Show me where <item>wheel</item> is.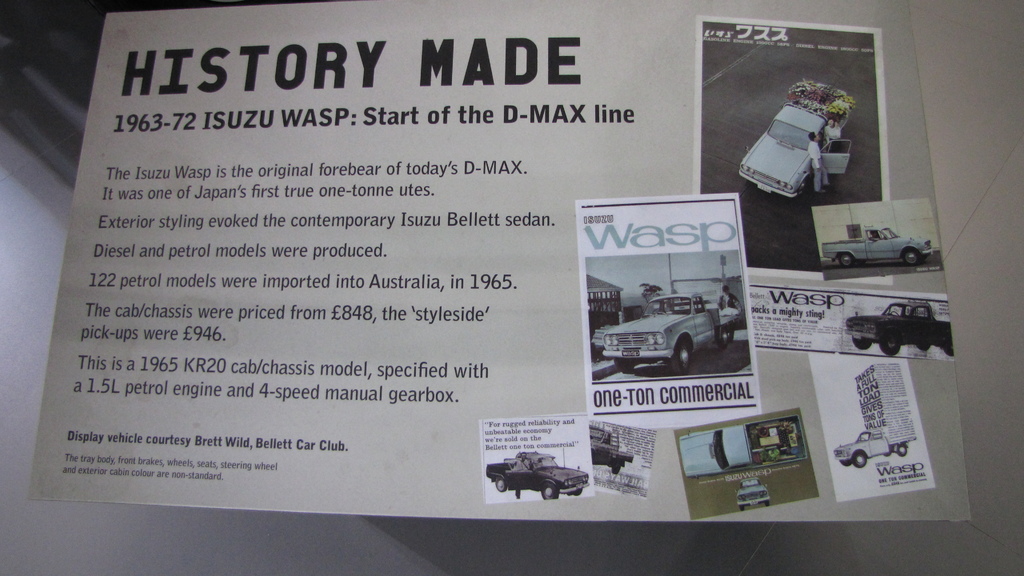
<item>wheel</item> is at BBox(881, 333, 901, 353).
